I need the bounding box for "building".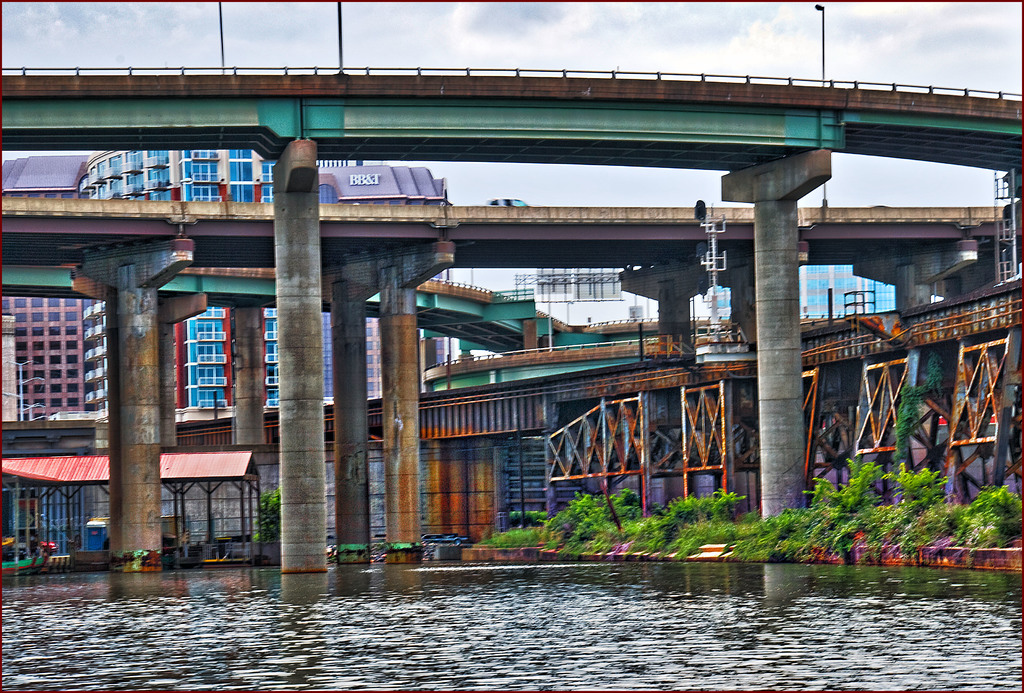
Here it is: x1=708, y1=266, x2=893, y2=321.
